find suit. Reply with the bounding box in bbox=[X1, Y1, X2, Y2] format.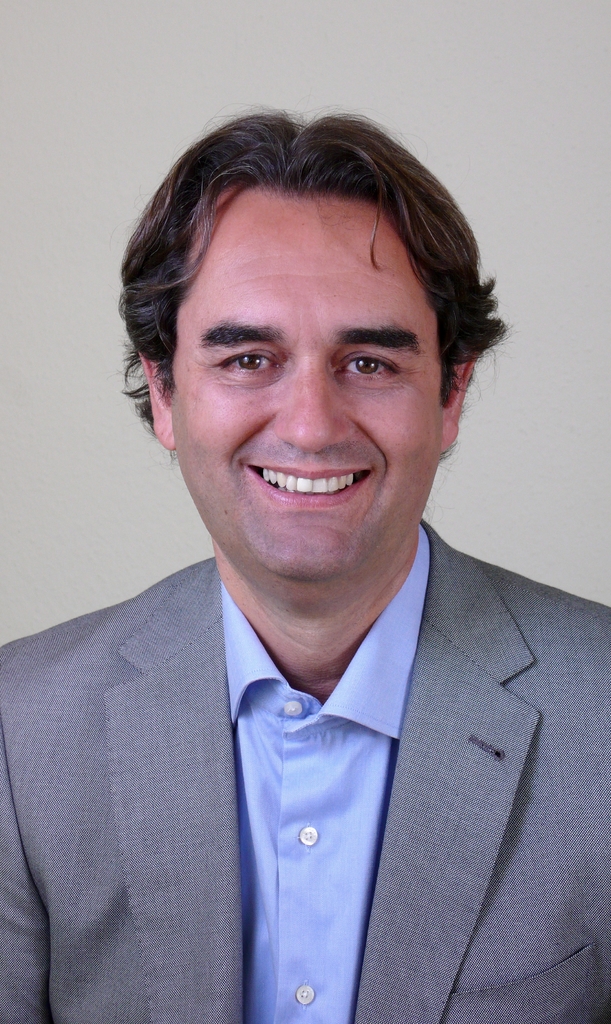
bbox=[13, 388, 582, 1002].
